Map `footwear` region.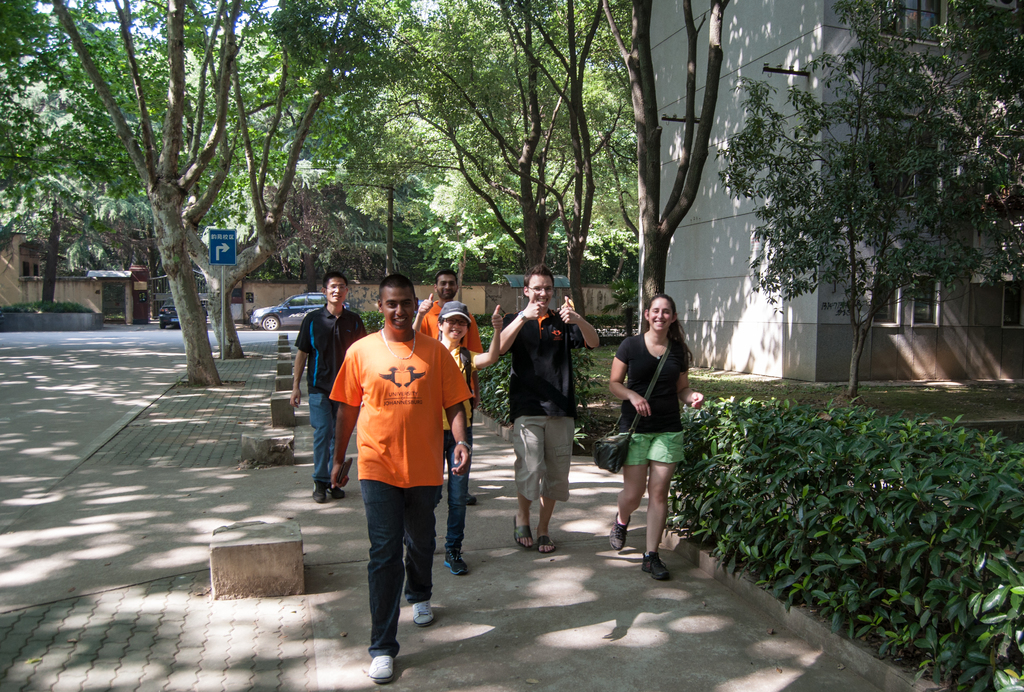
Mapped to 411,602,437,629.
